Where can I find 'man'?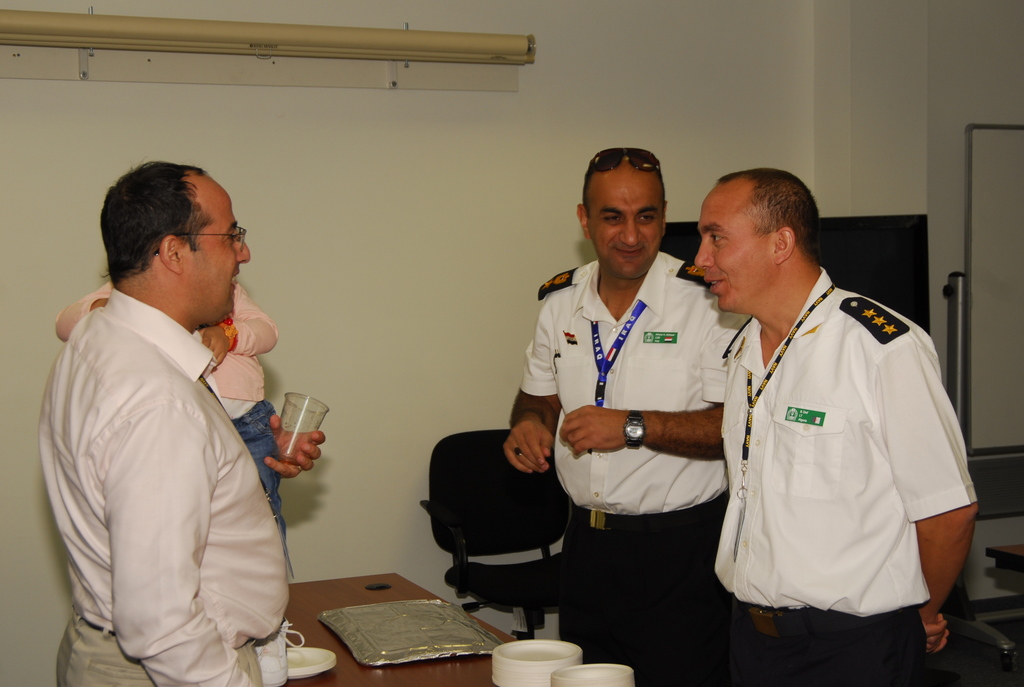
You can find it at [x1=499, y1=139, x2=754, y2=686].
